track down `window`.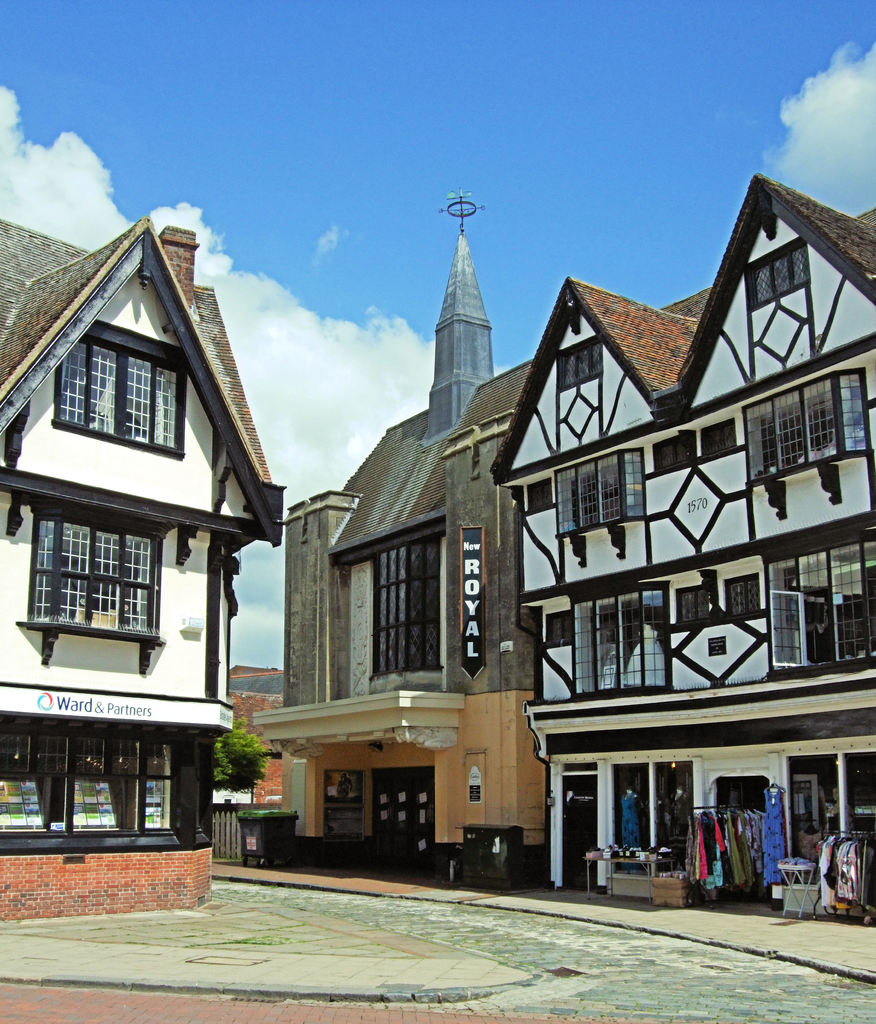
Tracked to BBox(371, 534, 444, 678).
